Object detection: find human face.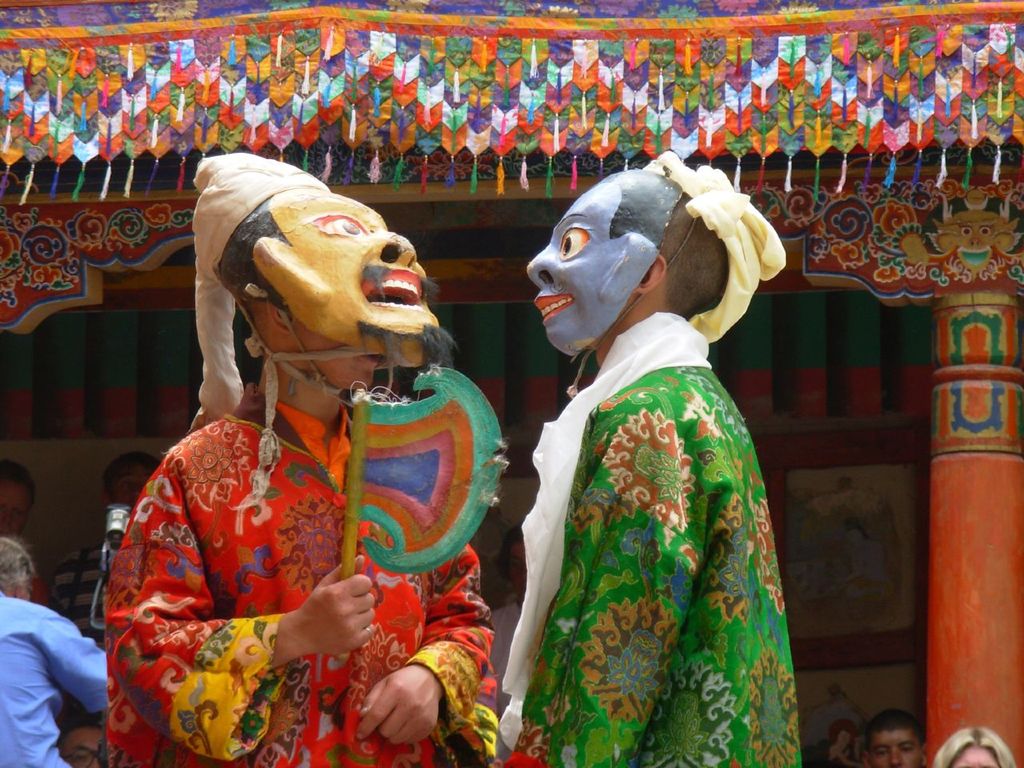
(left=111, top=470, right=155, bottom=510).
